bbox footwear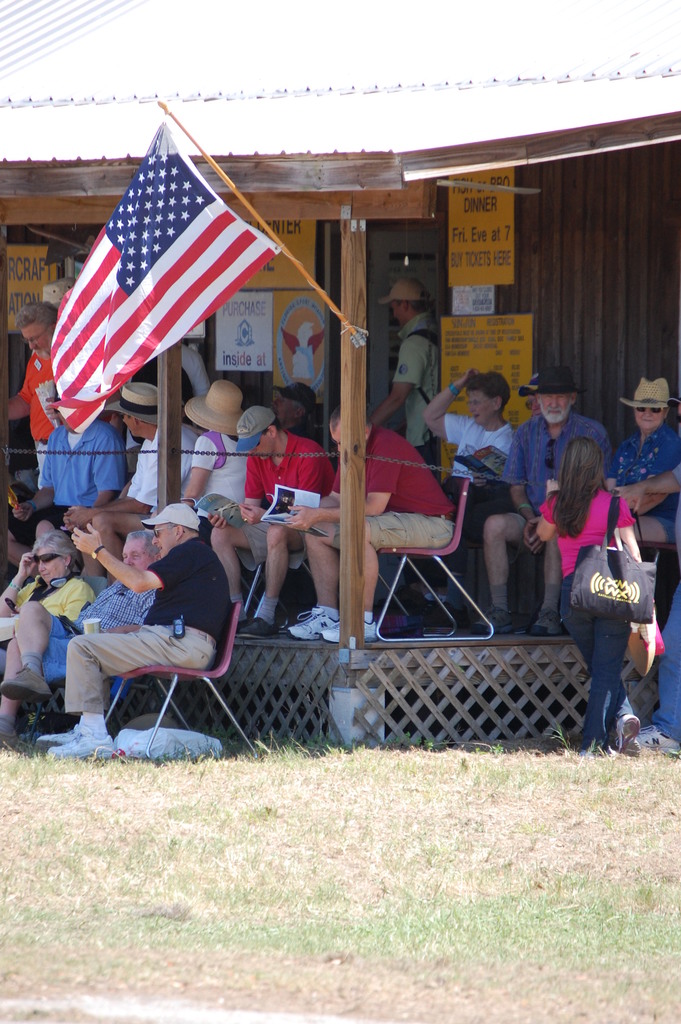
[614,713,642,760]
